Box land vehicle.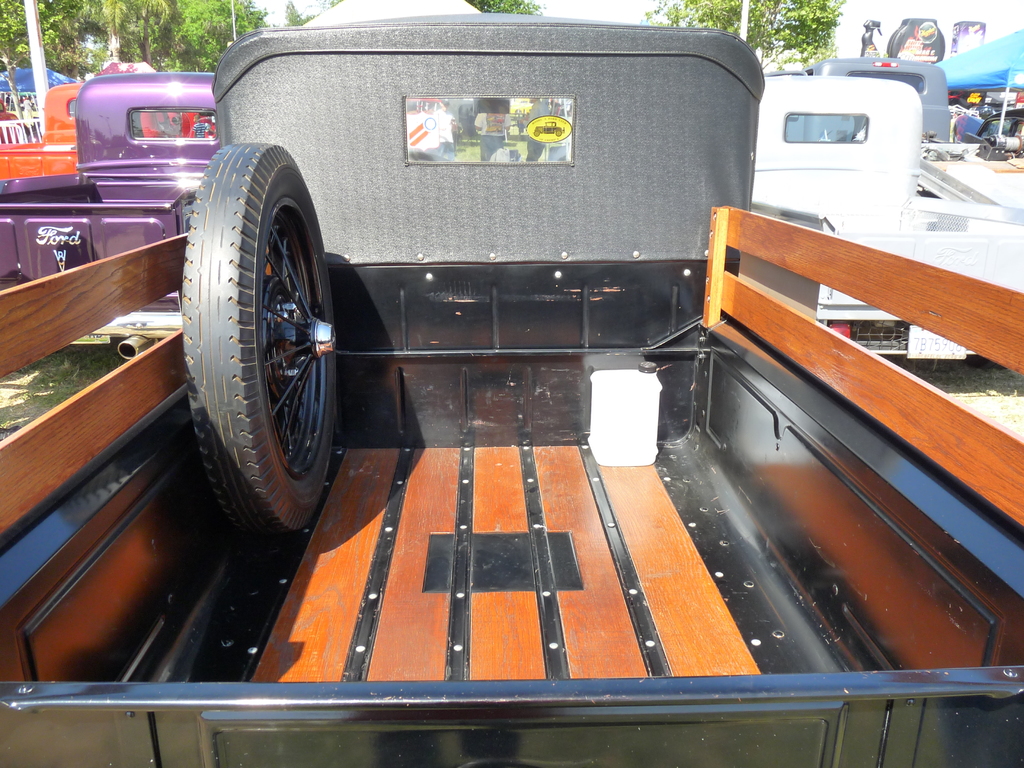
[x1=128, y1=0, x2=986, y2=749].
